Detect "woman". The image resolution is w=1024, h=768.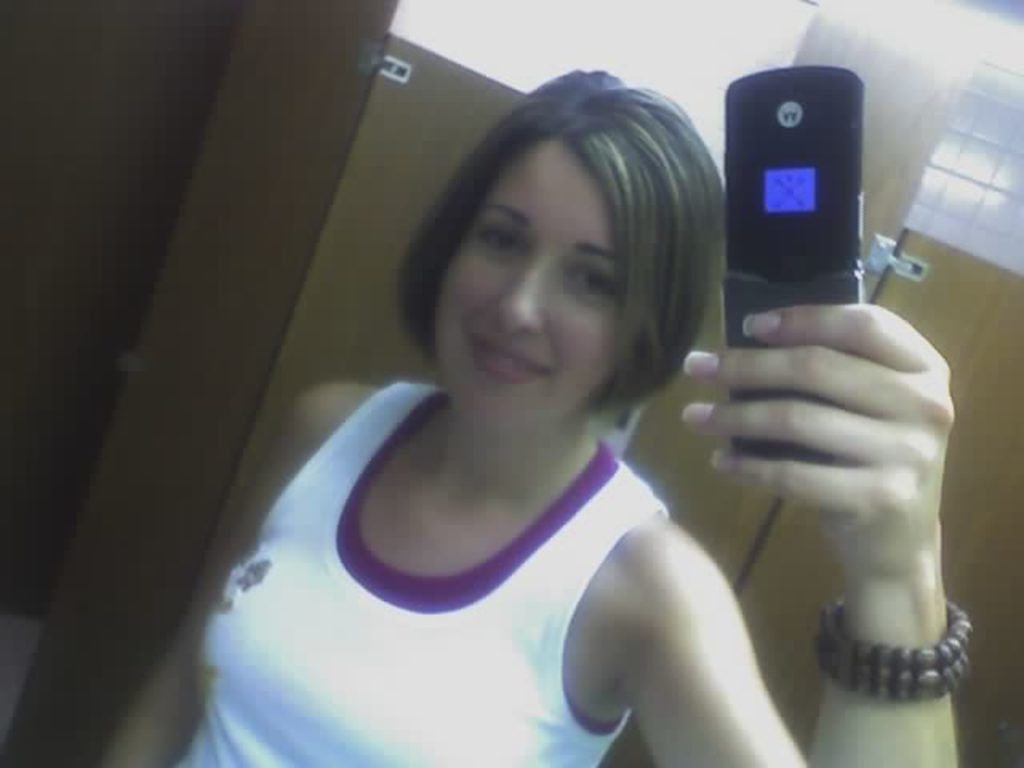
crop(174, 51, 859, 747).
